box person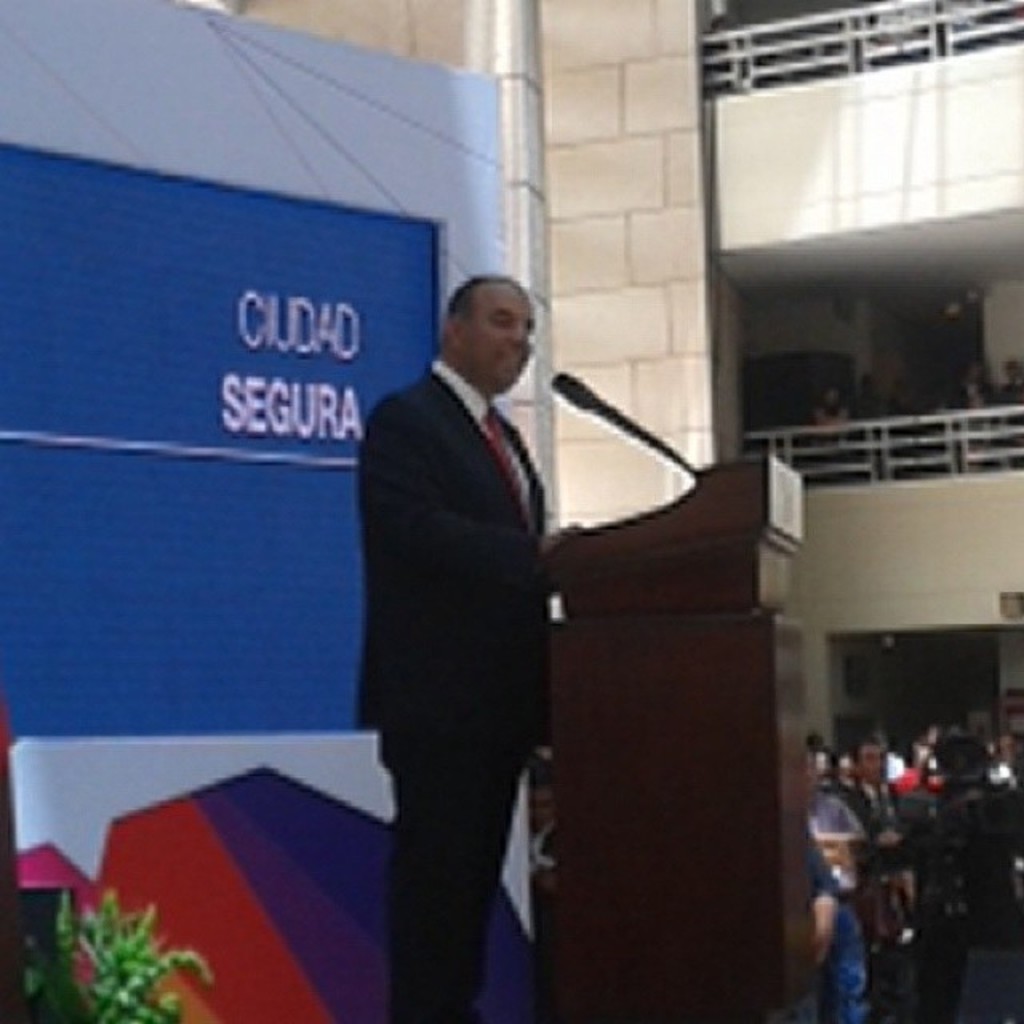
BBox(357, 272, 582, 1022)
